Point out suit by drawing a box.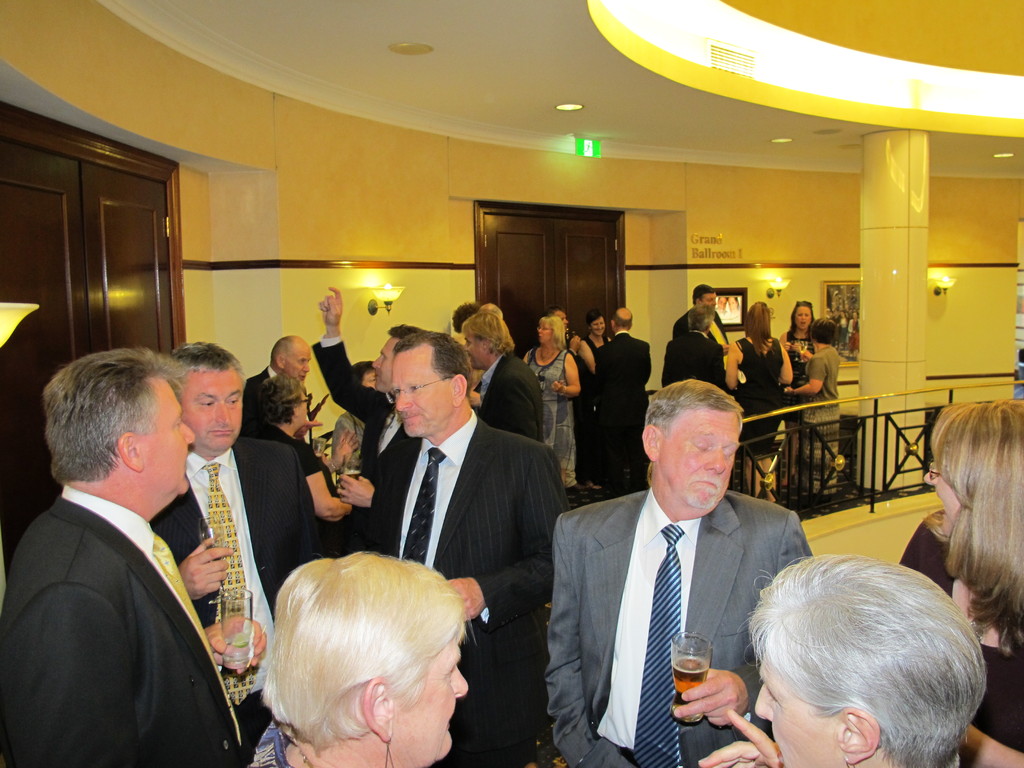
<region>0, 499, 243, 767</region>.
